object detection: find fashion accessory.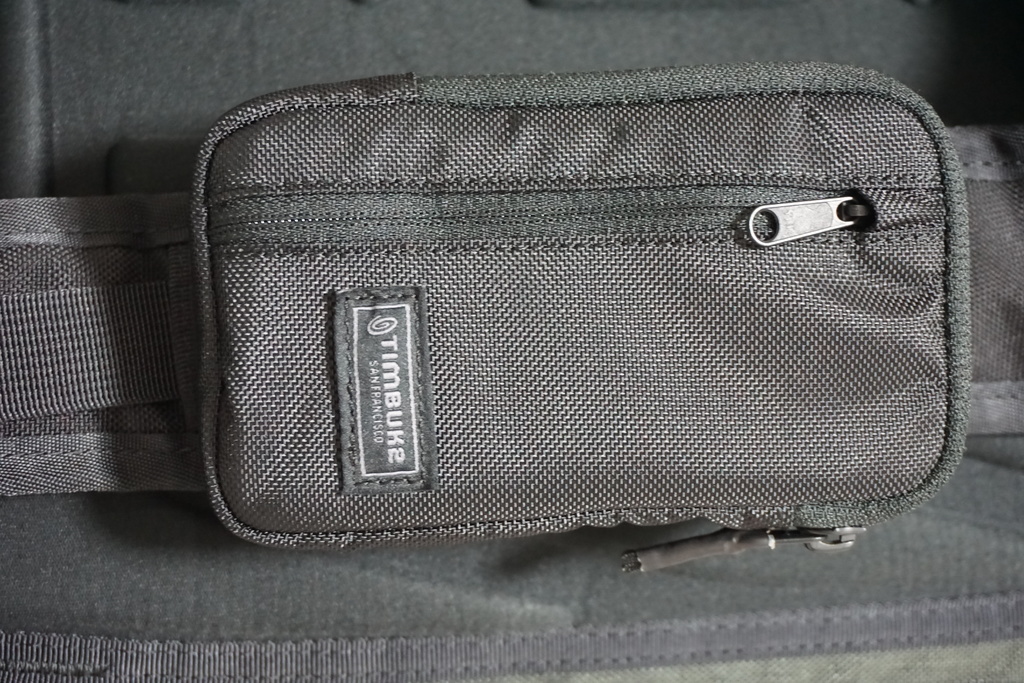
0/60/1023/579.
